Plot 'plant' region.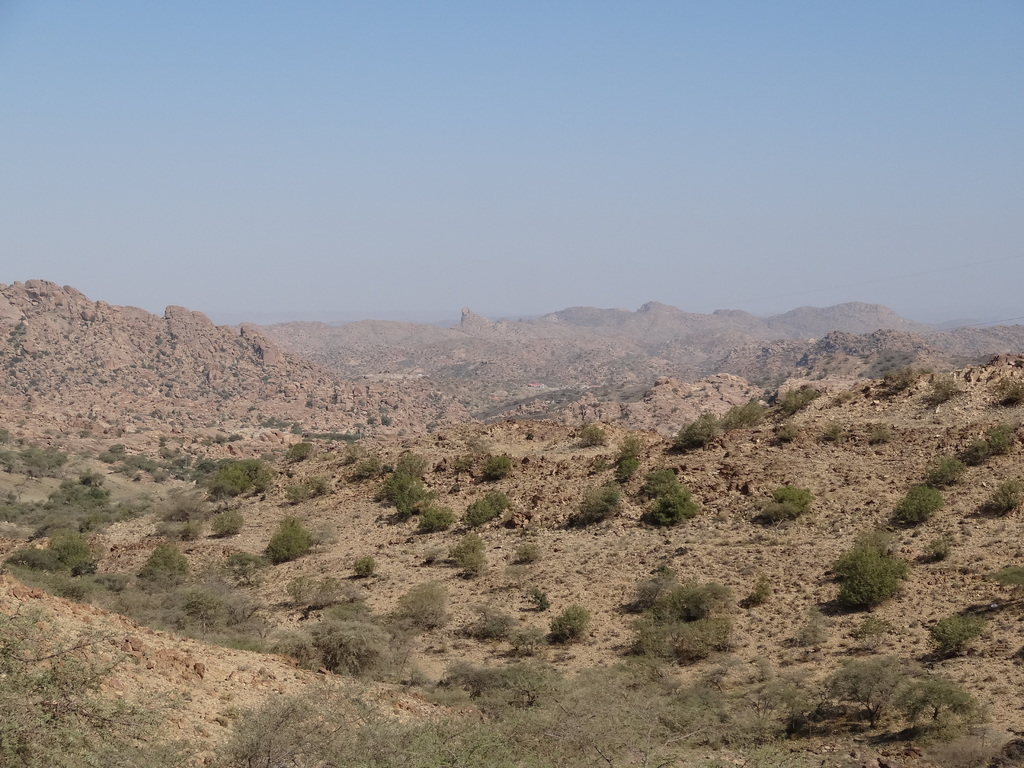
Plotted at <region>461, 492, 509, 526</region>.
